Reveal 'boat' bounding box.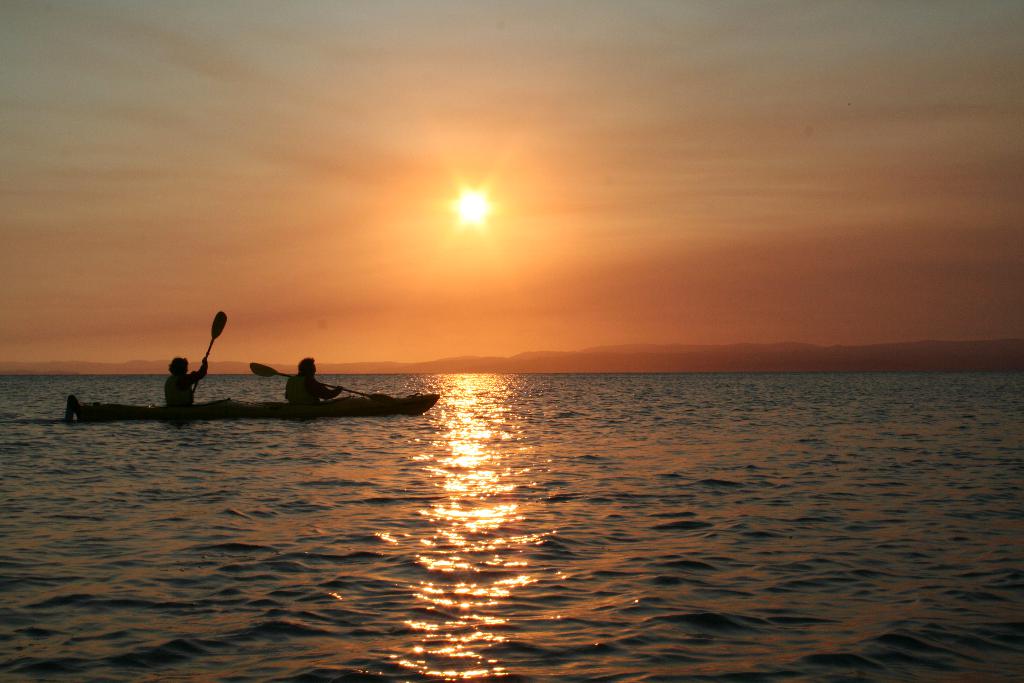
Revealed: x1=66, y1=398, x2=437, y2=431.
